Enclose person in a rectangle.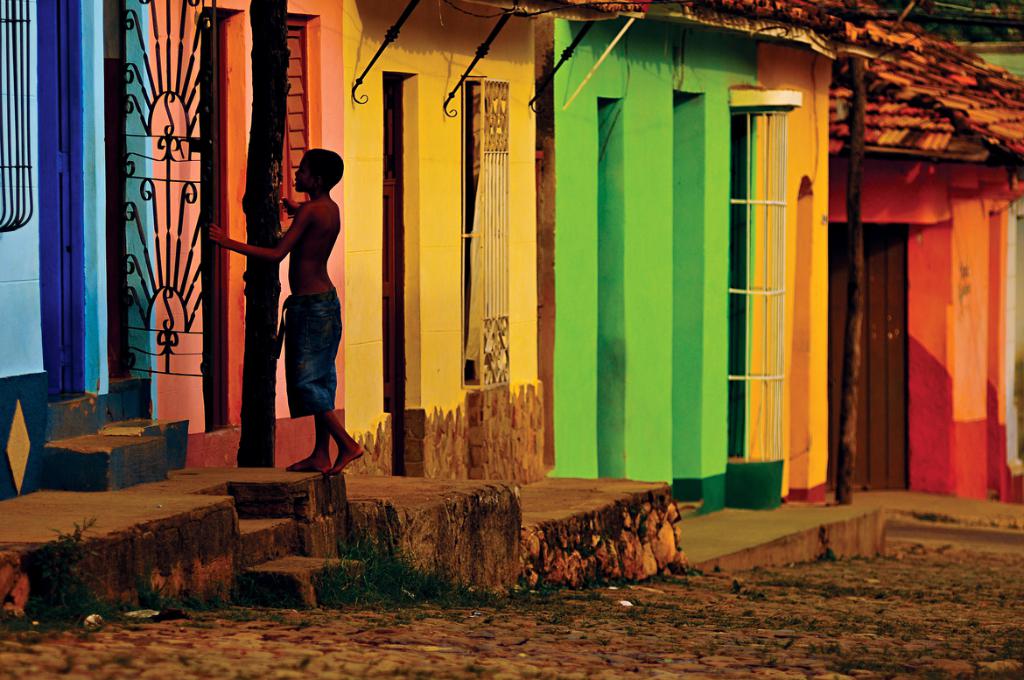
236 134 339 484.
